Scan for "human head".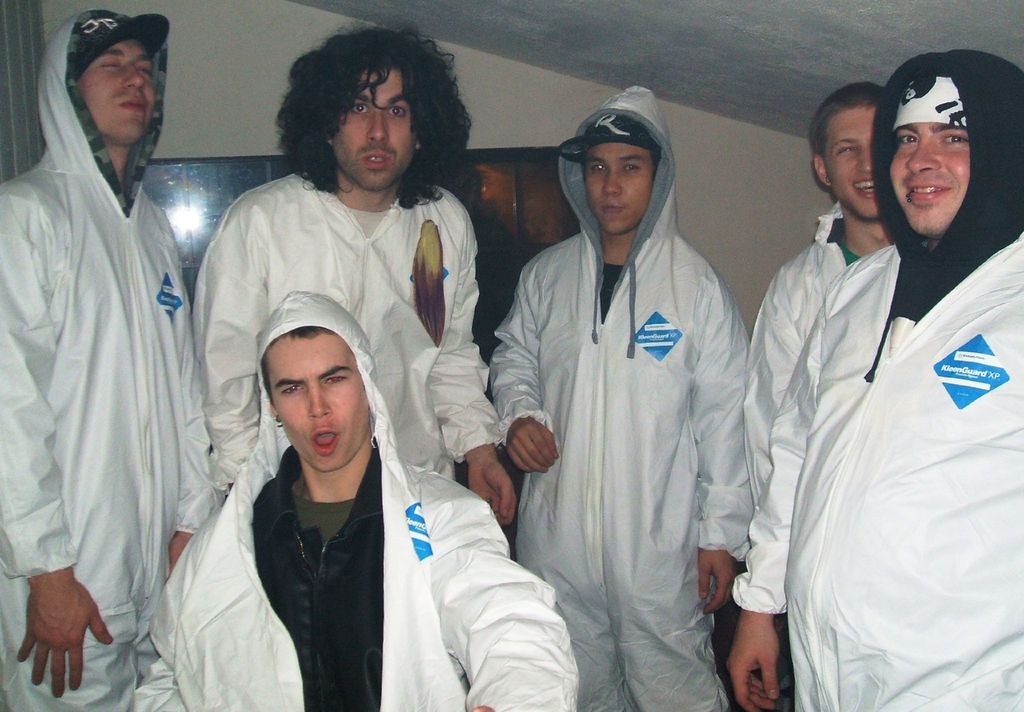
Scan result: Rect(298, 25, 425, 193).
